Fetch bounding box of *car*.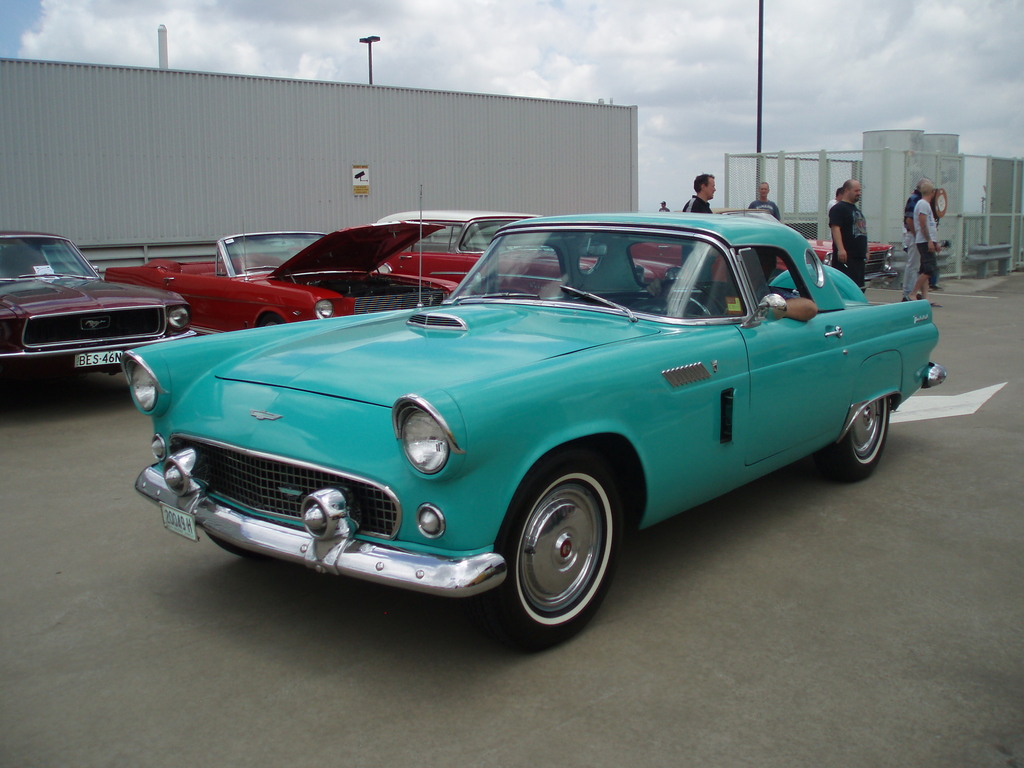
Bbox: bbox=(108, 209, 956, 633).
